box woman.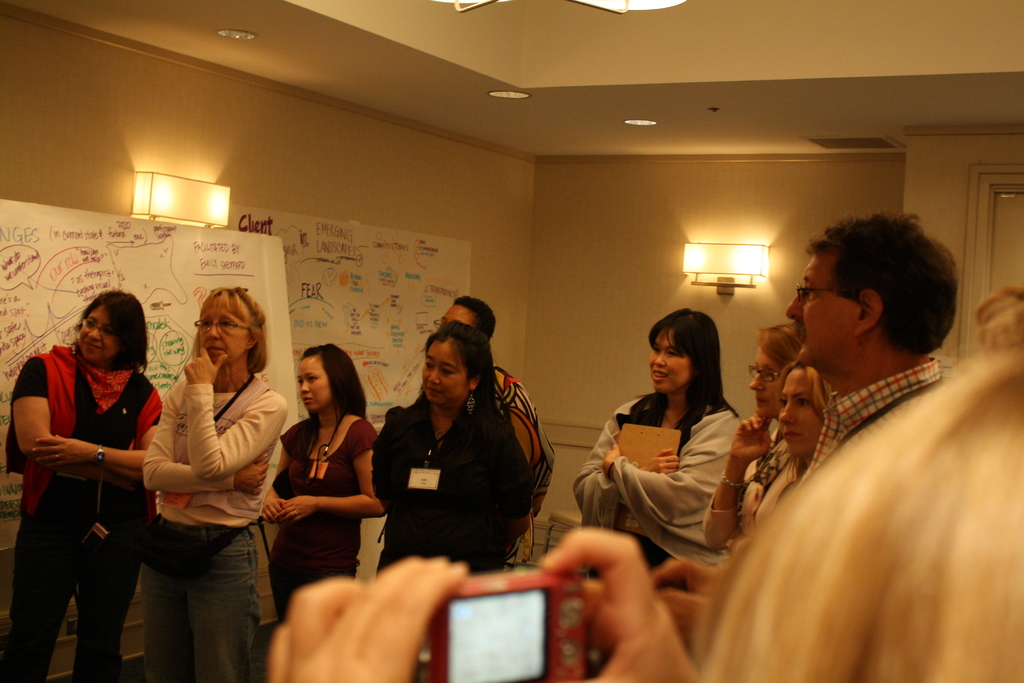
[left=745, top=357, right=838, bottom=543].
